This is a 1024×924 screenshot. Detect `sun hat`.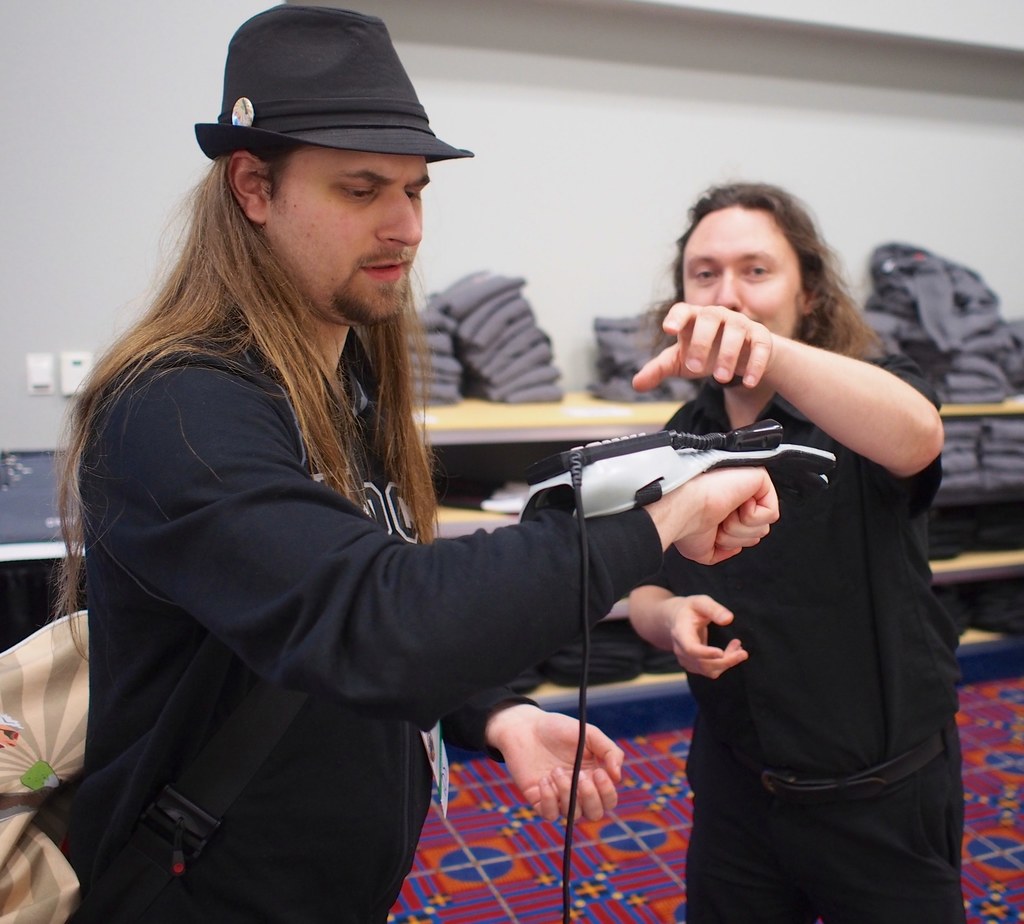
<box>184,3,477,165</box>.
